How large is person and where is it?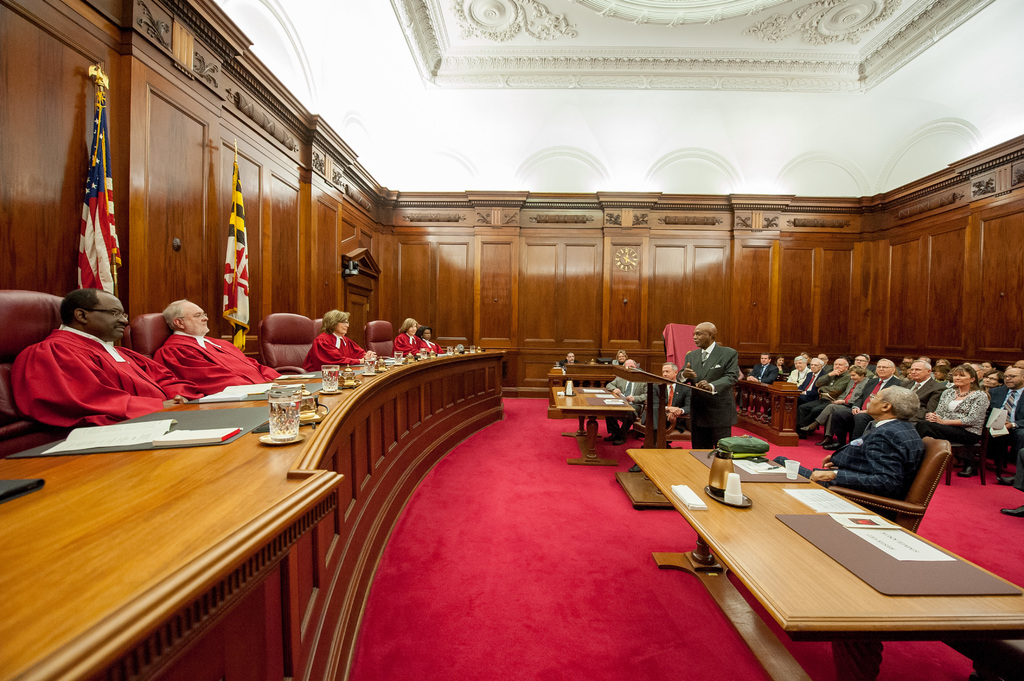
Bounding box: x1=609 y1=343 x2=637 y2=359.
